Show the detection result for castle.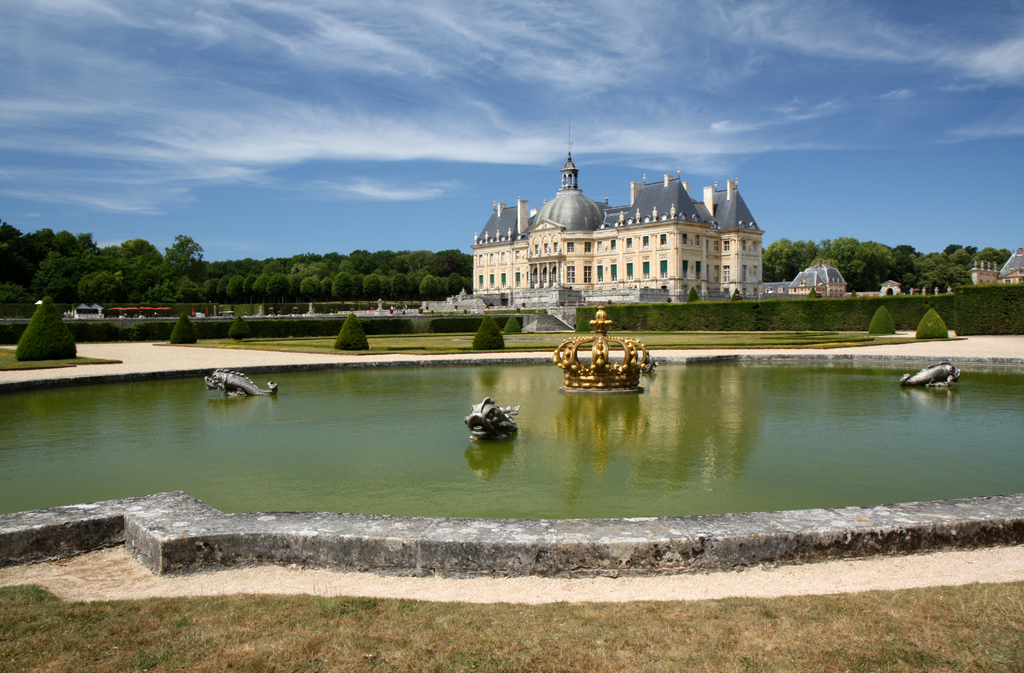
box(461, 131, 801, 326).
